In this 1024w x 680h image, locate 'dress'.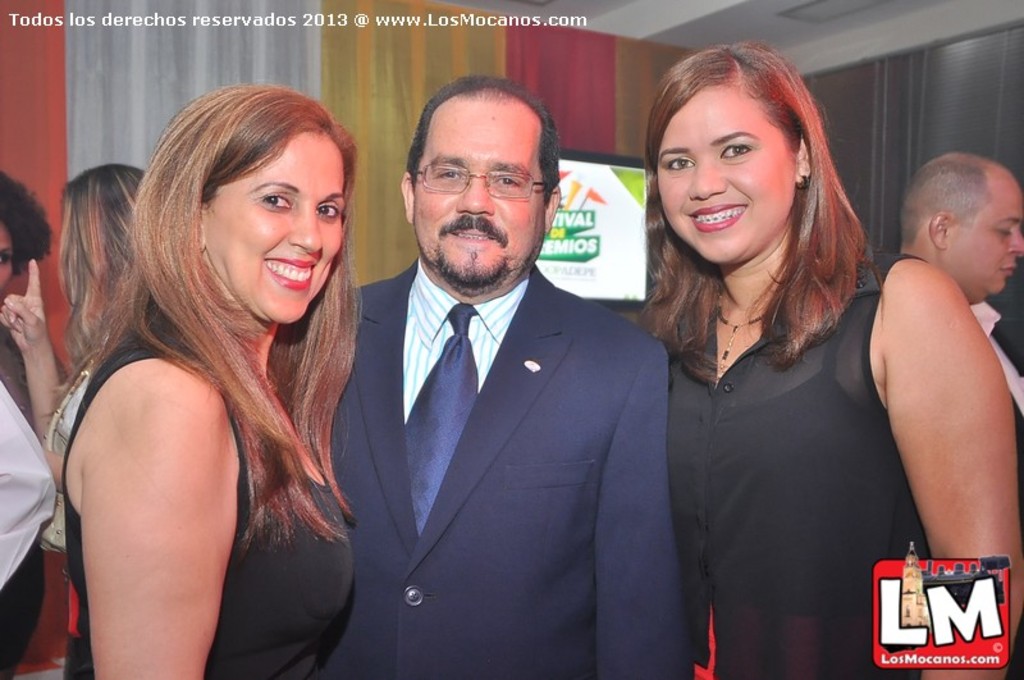
Bounding box: bbox=[672, 252, 1023, 679].
